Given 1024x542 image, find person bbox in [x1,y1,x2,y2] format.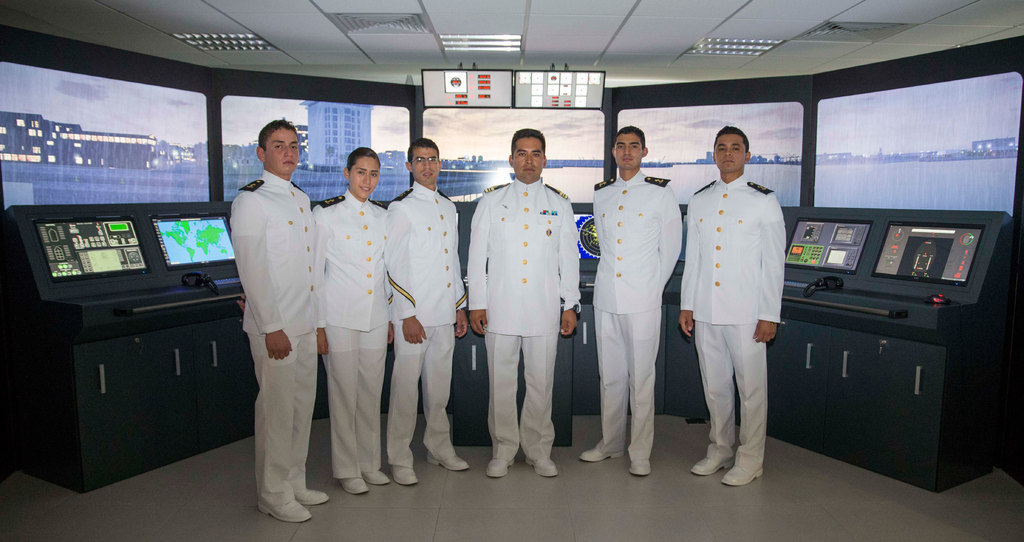
[468,129,580,476].
